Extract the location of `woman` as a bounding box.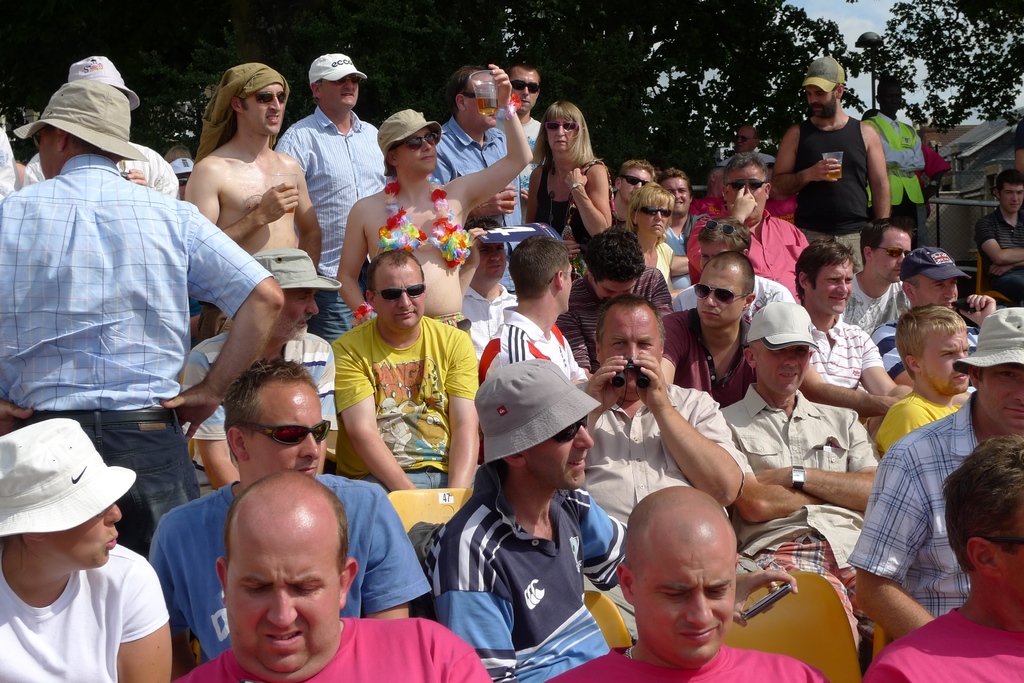
528 100 625 253.
